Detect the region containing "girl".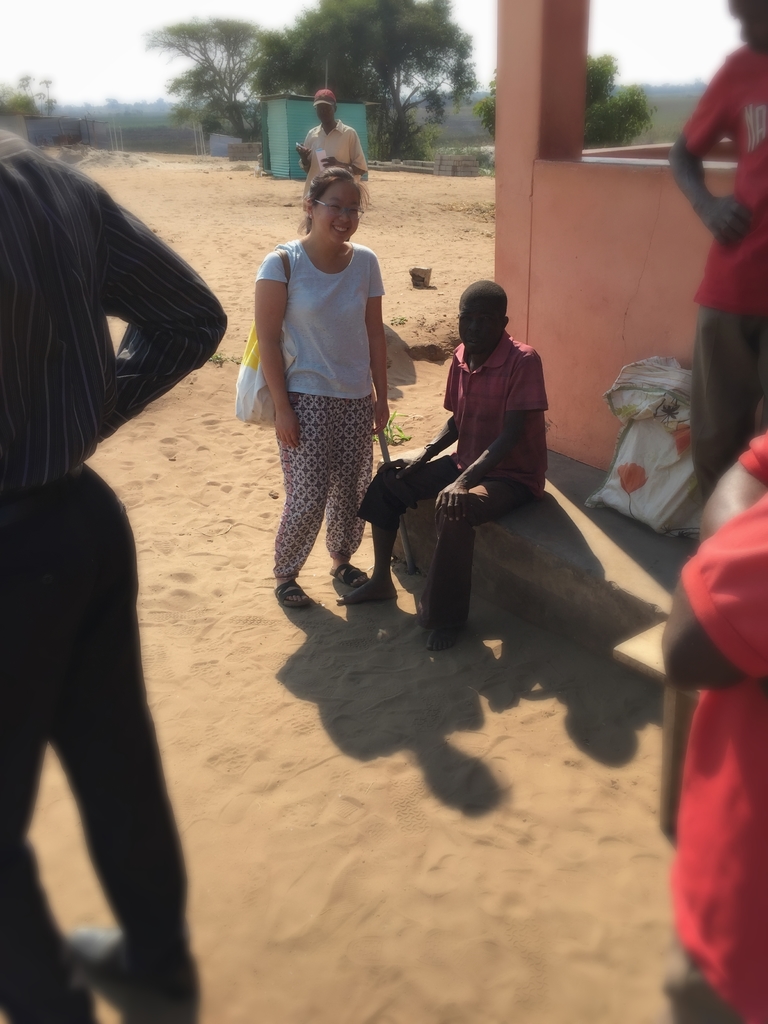
bbox(257, 168, 387, 606).
